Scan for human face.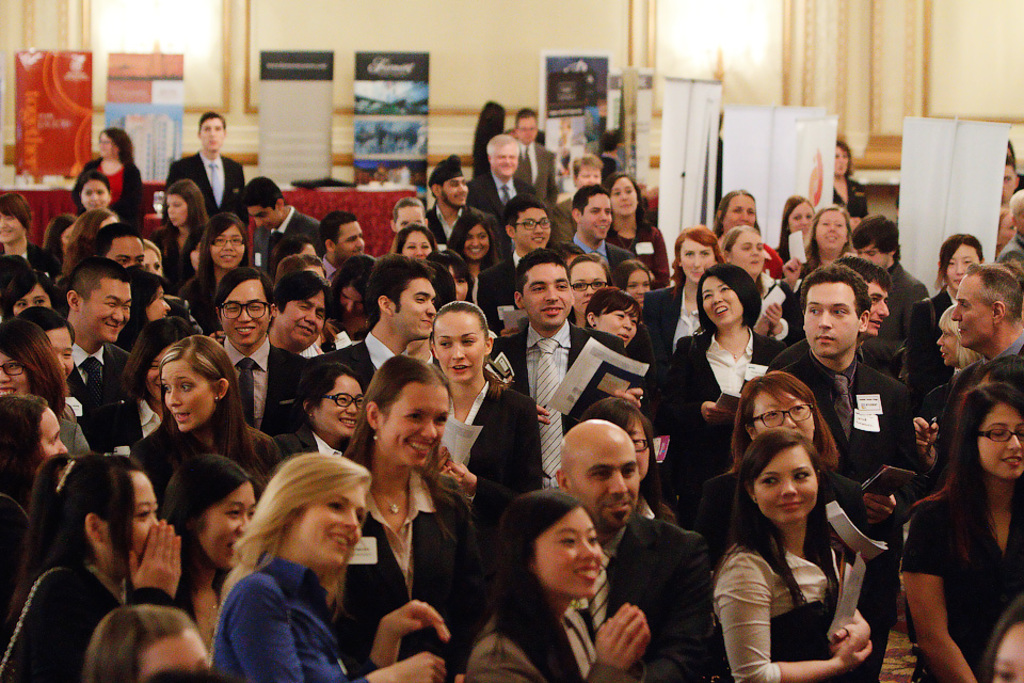
Scan result: x1=755, y1=443, x2=821, y2=525.
